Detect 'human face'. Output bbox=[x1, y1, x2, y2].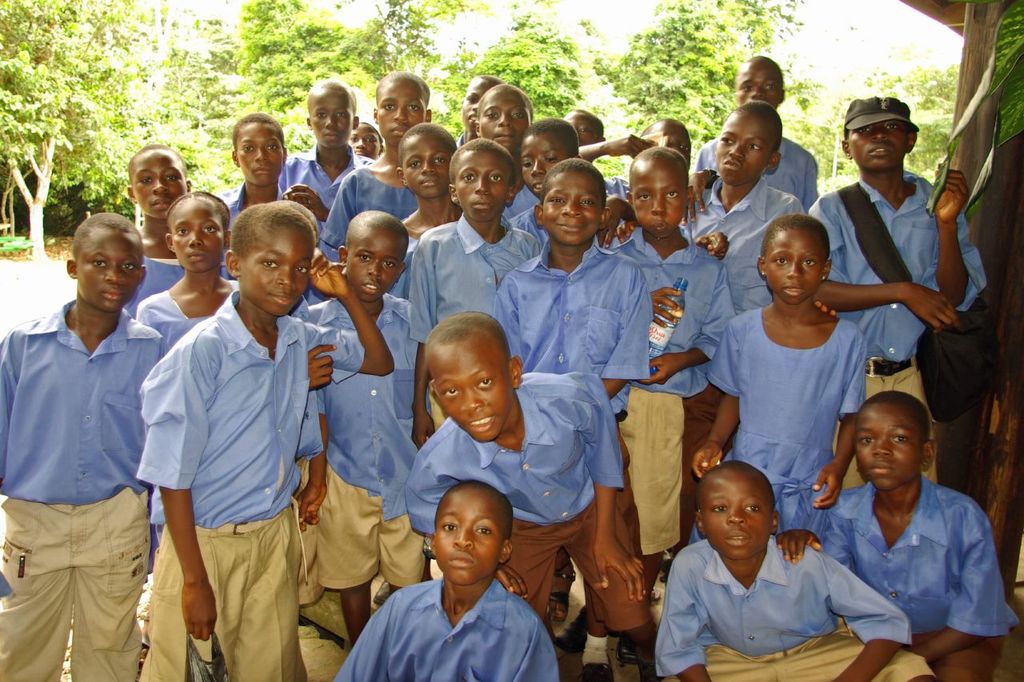
bbox=[545, 177, 604, 243].
